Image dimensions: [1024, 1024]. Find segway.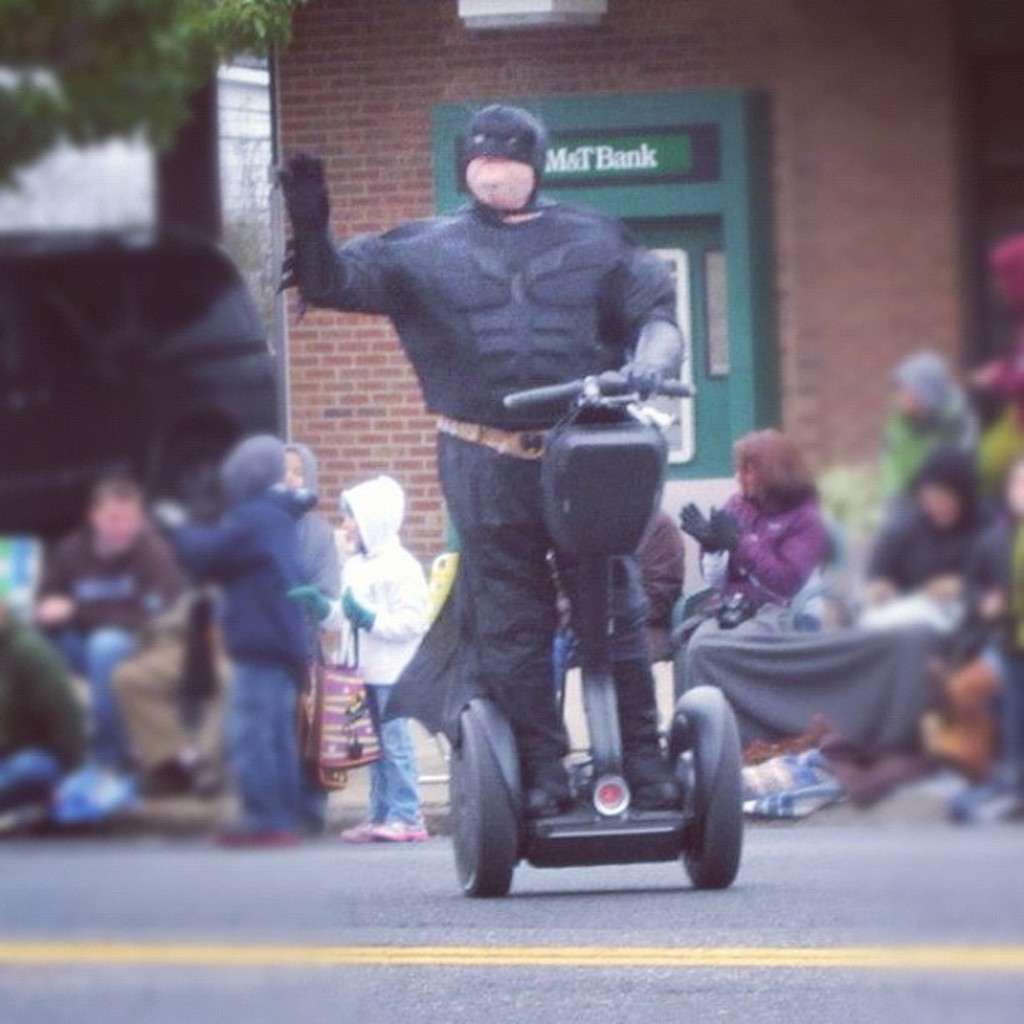
(x1=445, y1=366, x2=748, y2=899).
